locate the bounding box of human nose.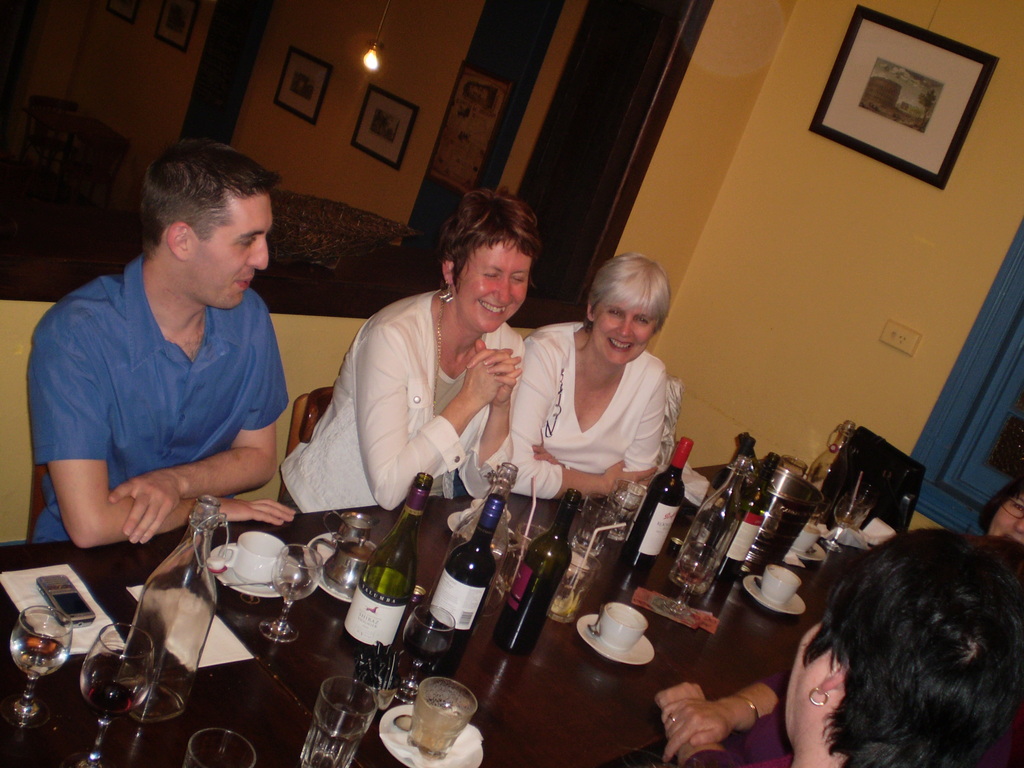
Bounding box: rect(618, 318, 635, 337).
